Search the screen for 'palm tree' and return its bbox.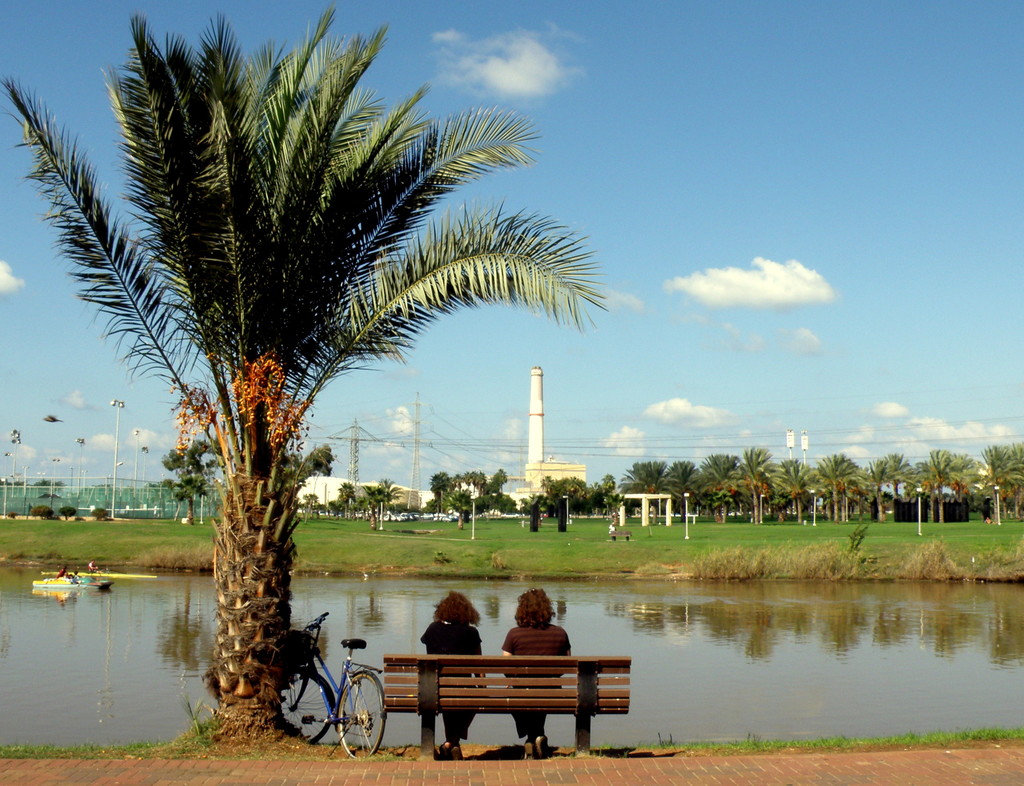
Found: (439,465,495,516).
